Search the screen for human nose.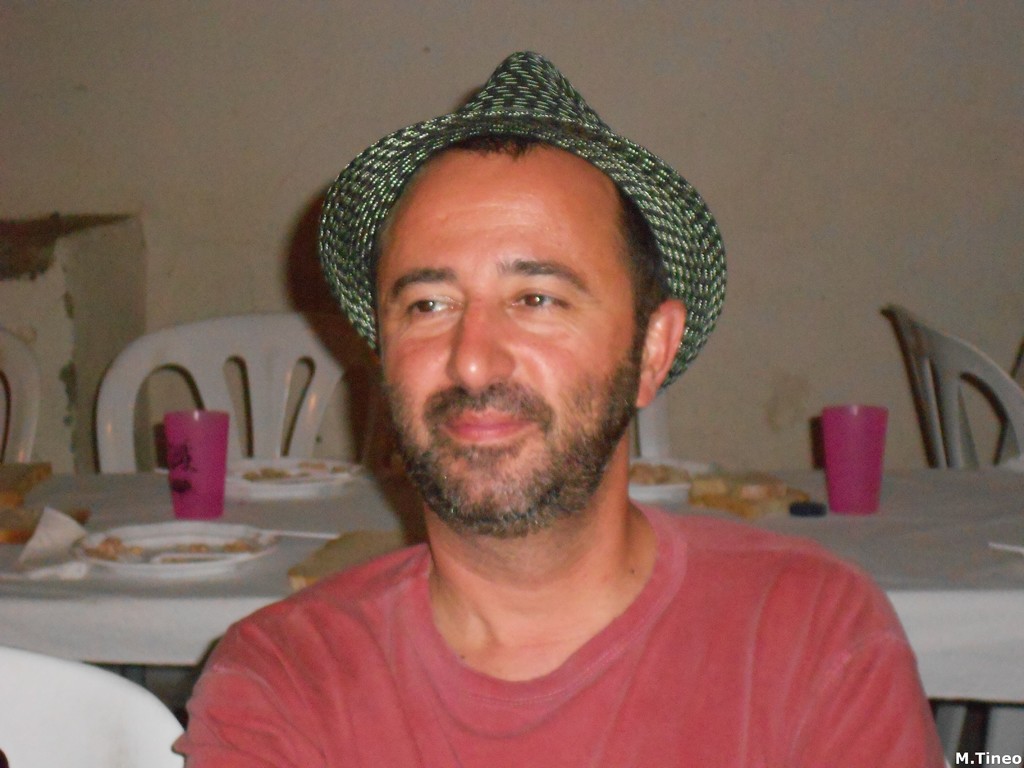
Found at (442,306,518,388).
